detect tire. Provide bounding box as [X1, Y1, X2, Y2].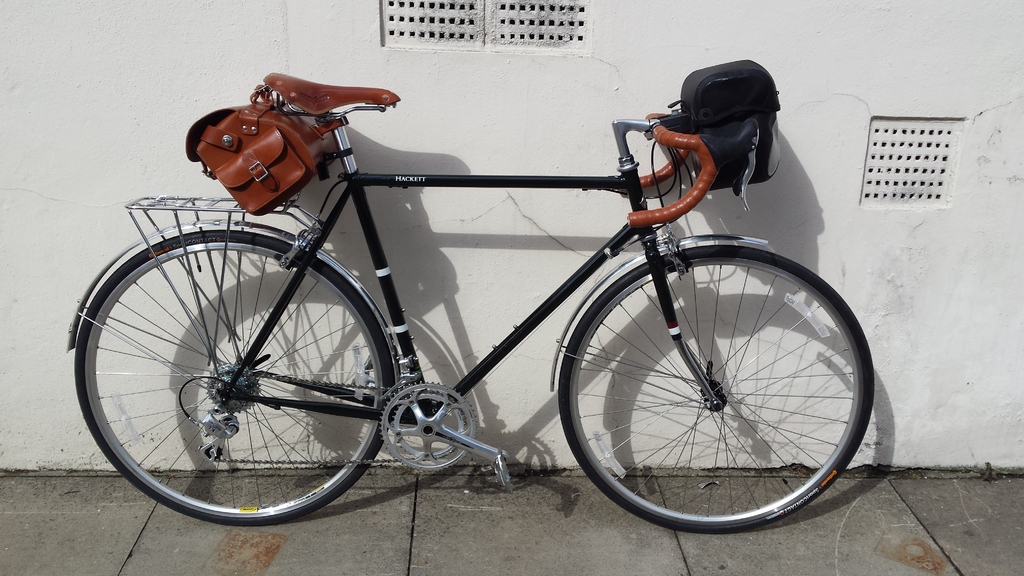
[559, 250, 871, 529].
